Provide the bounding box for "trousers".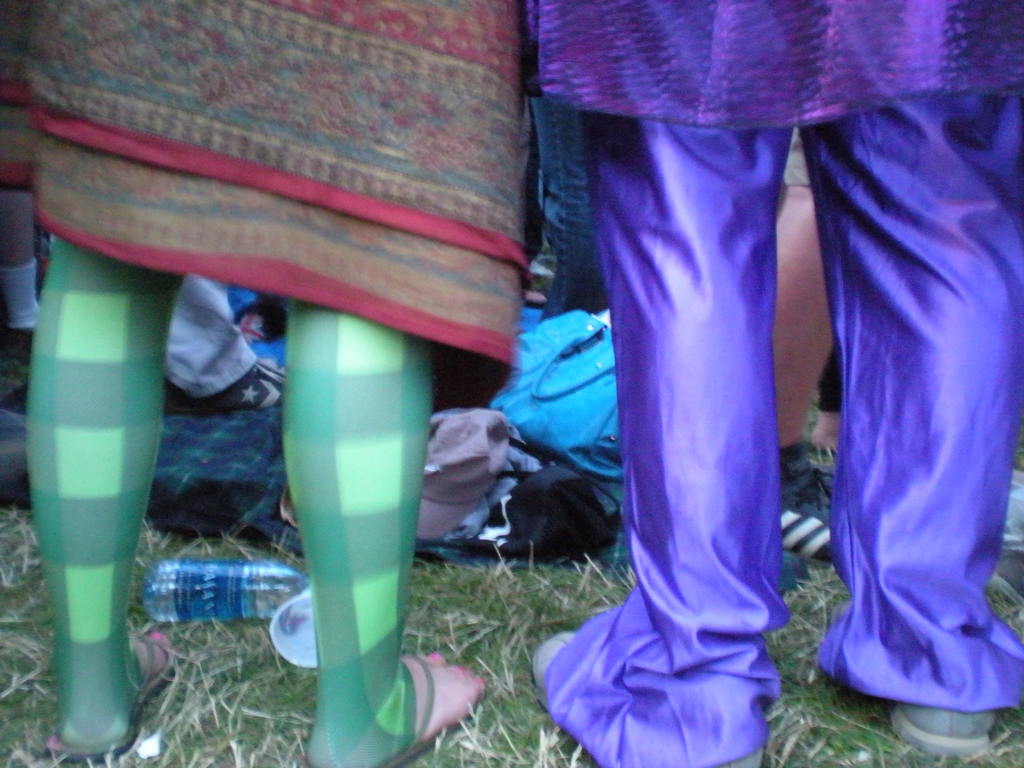
box(540, 0, 966, 749).
